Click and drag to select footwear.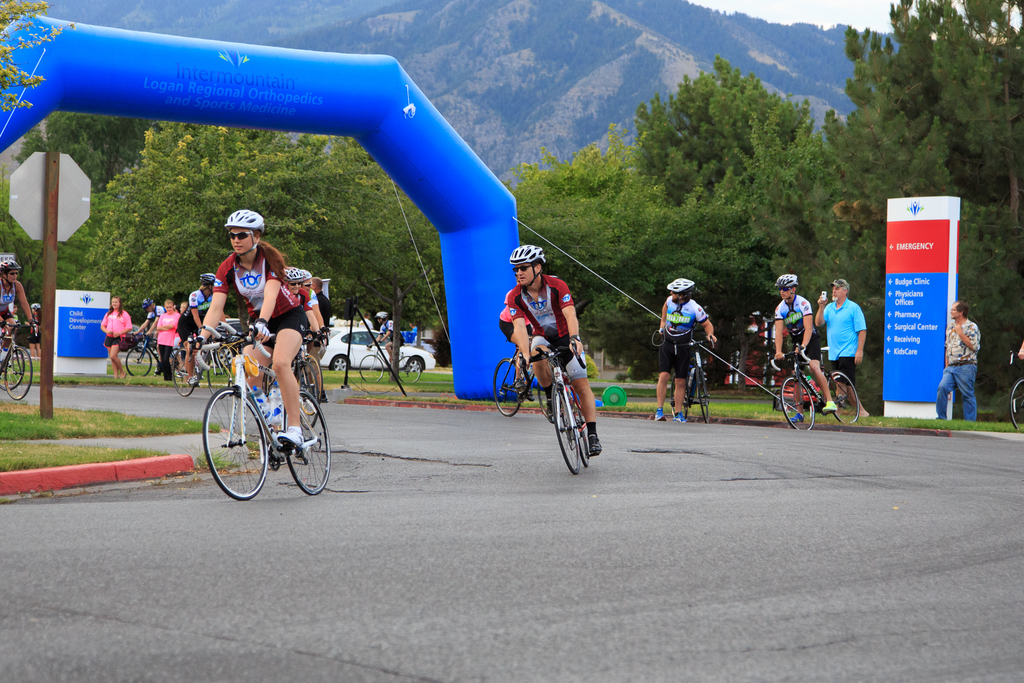
Selection: [673,409,692,424].
